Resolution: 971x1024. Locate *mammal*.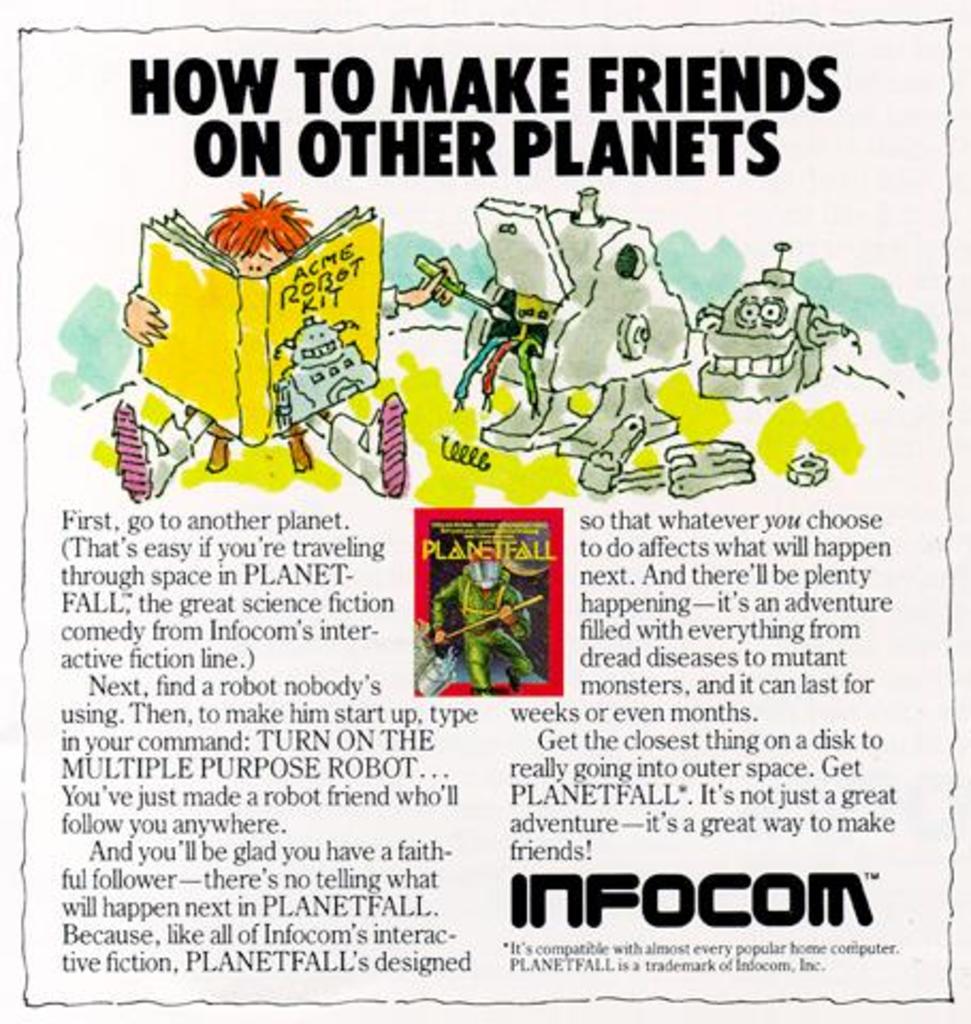
bbox(105, 183, 414, 497).
